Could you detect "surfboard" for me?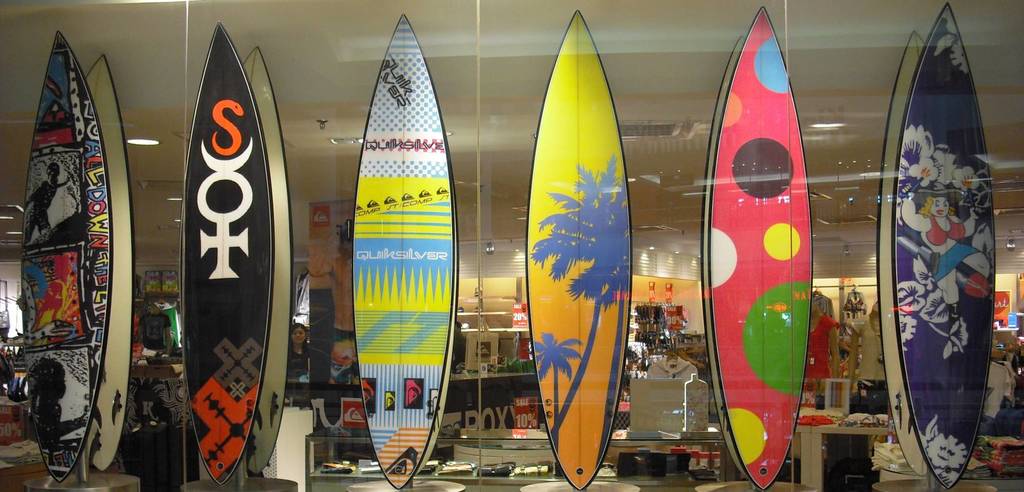
Detection result: bbox=[701, 37, 747, 479].
